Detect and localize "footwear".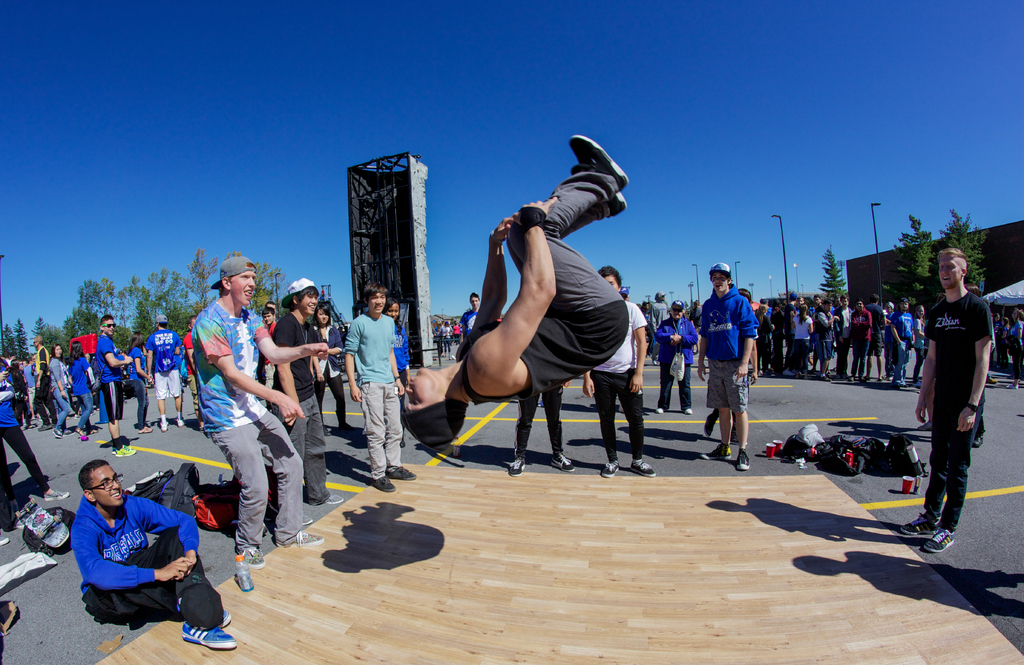
Localized at 383, 468, 412, 478.
